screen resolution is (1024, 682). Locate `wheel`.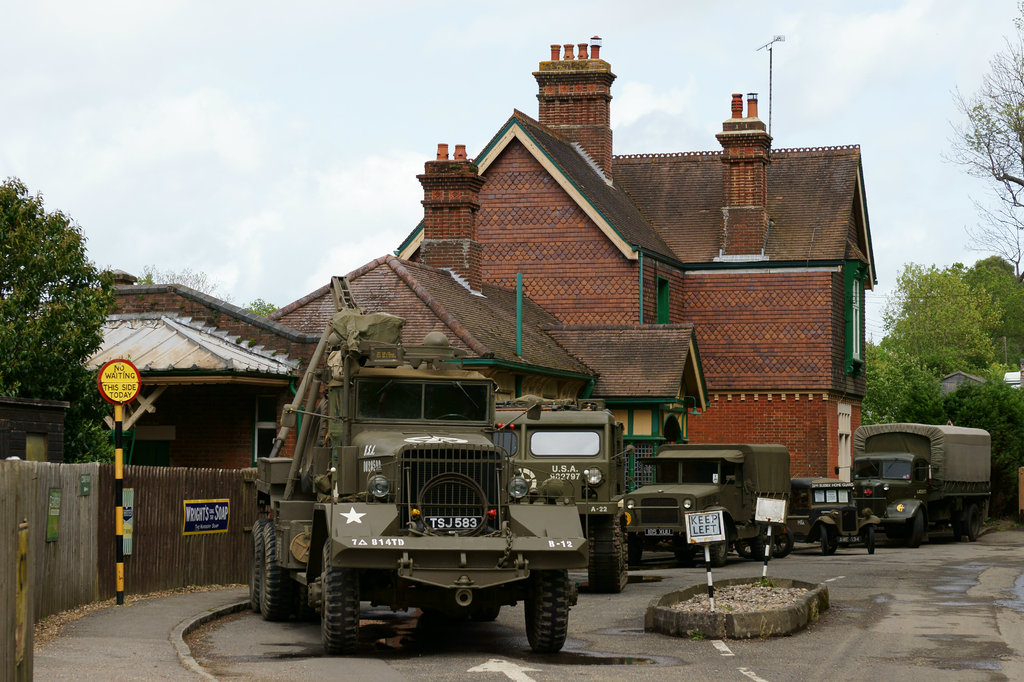
x1=912 y1=509 x2=925 y2=548.
